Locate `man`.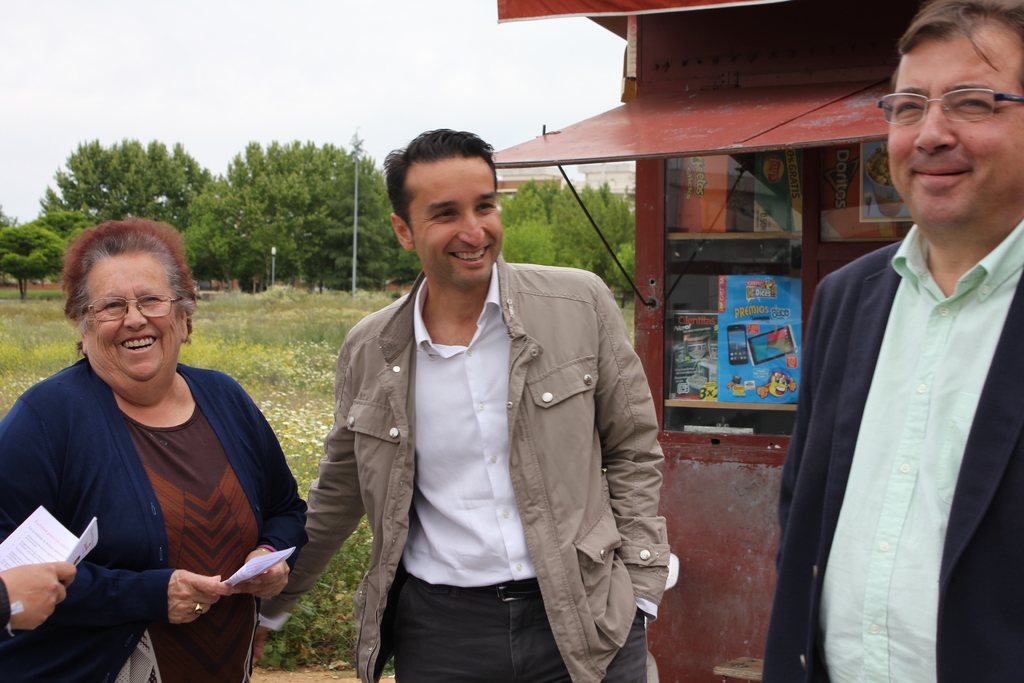
Bounding box: region(251, 125, 671, 682).
